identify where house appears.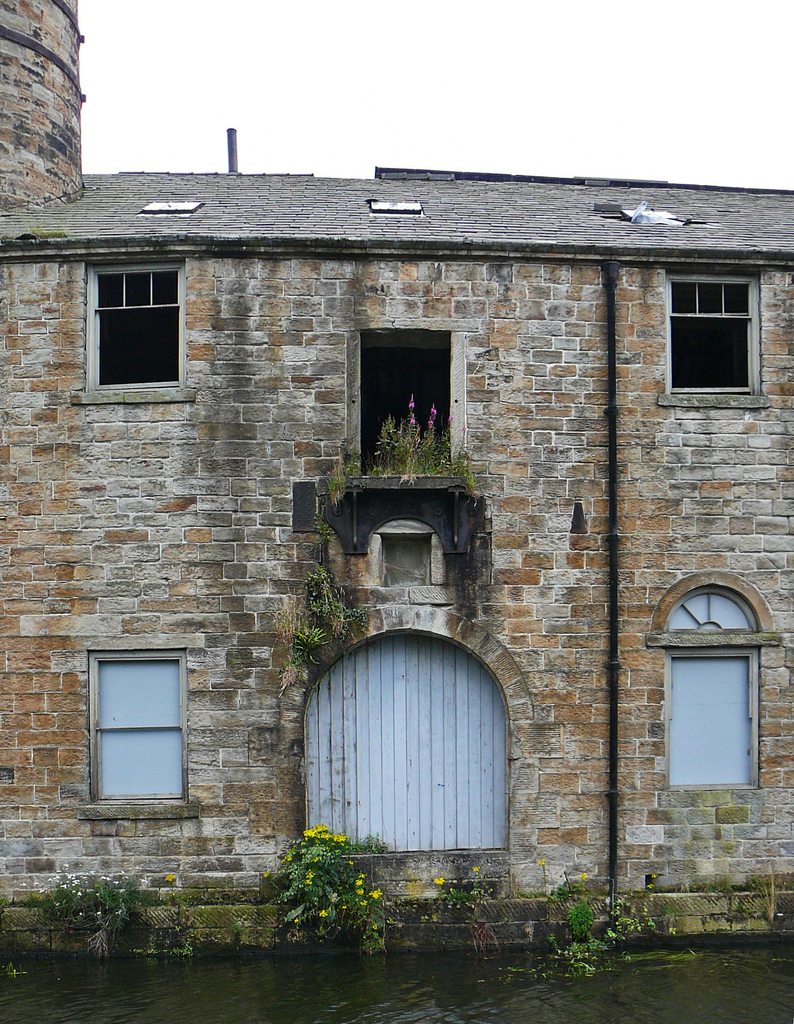
Appears at [65,0,793,1023].
